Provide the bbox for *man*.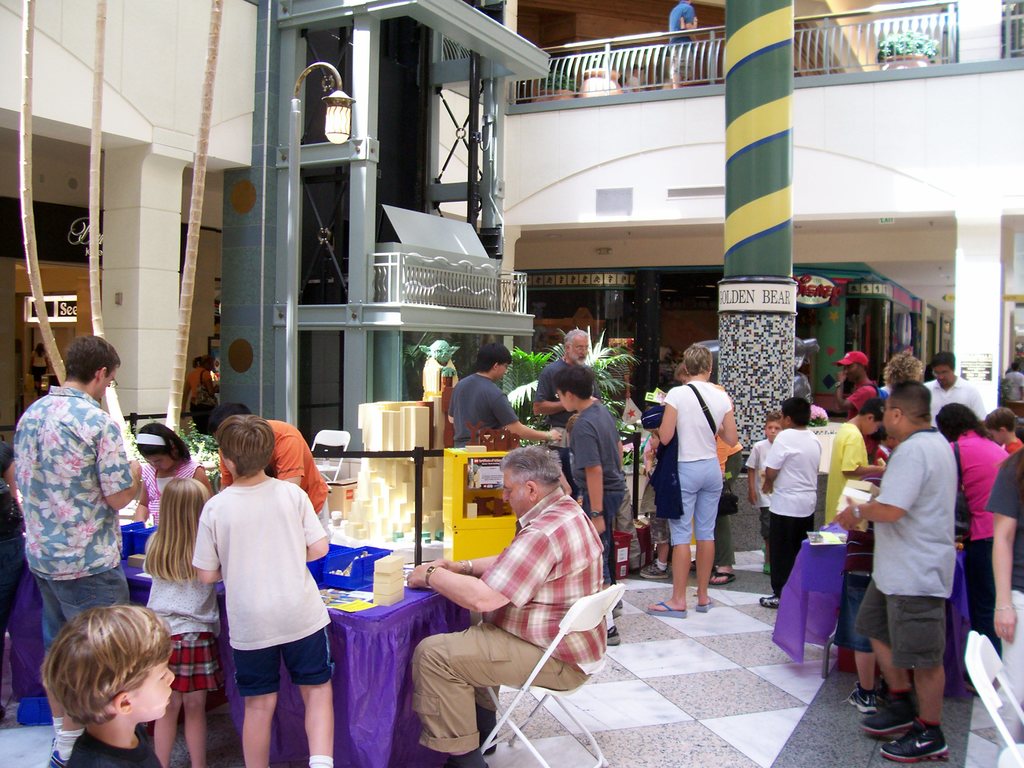
left=531, top=328, right=595, bottom=452.
